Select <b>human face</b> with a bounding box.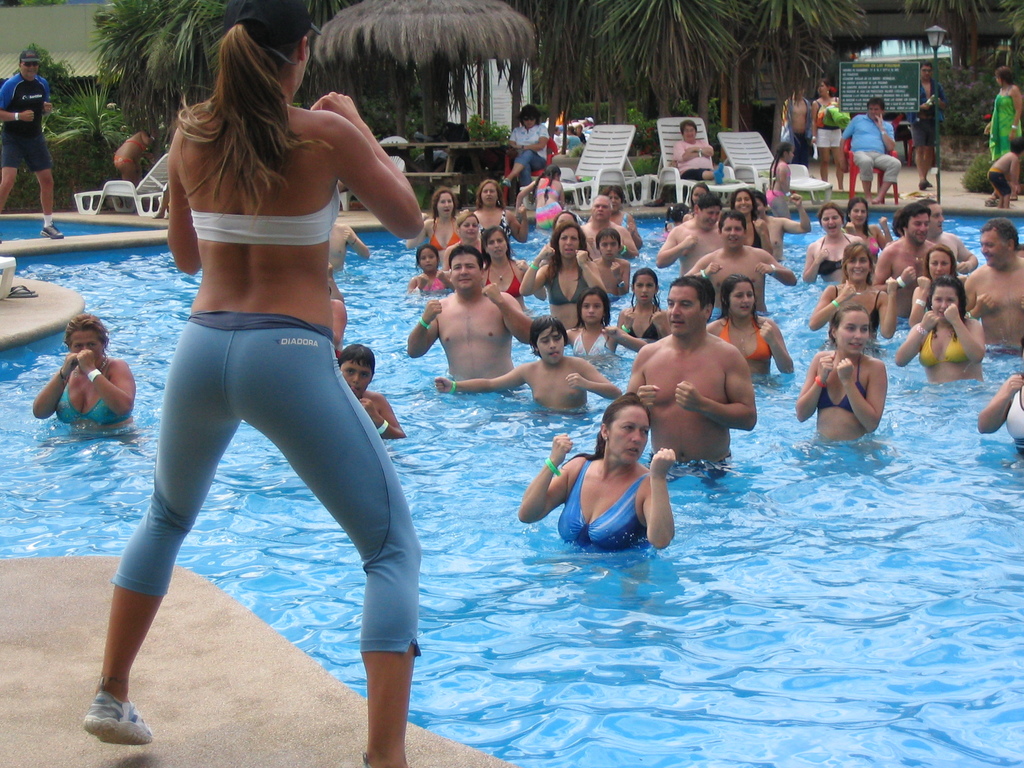
<bbox>417, 248, 438, 273</bbox>.
